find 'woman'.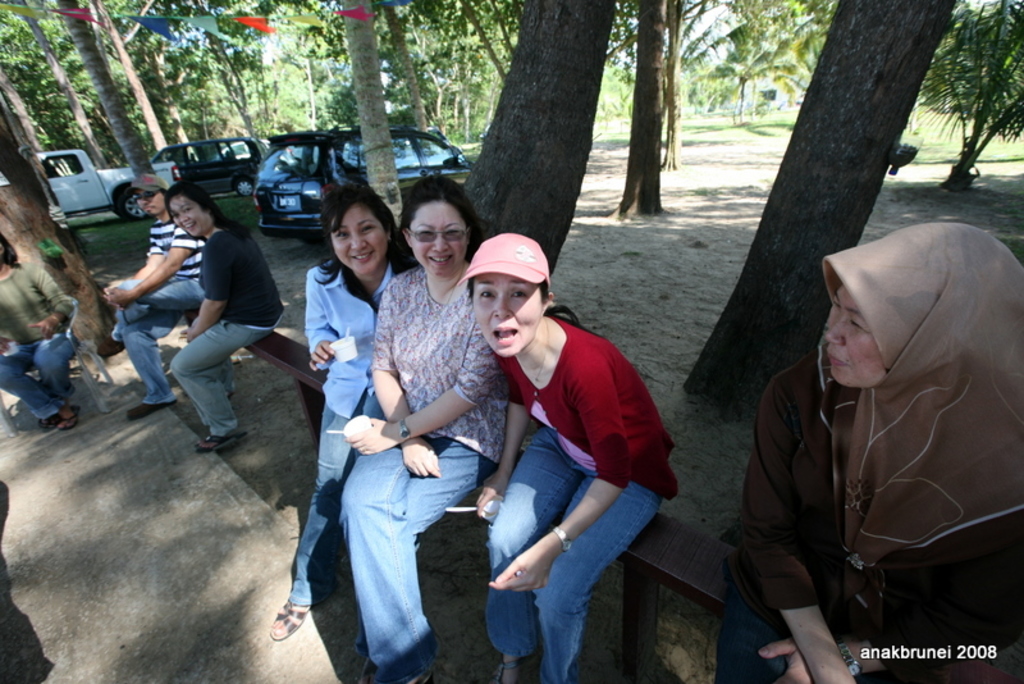
{"left": 269, "top": 183, "right": 417, "bottom": 644}.
